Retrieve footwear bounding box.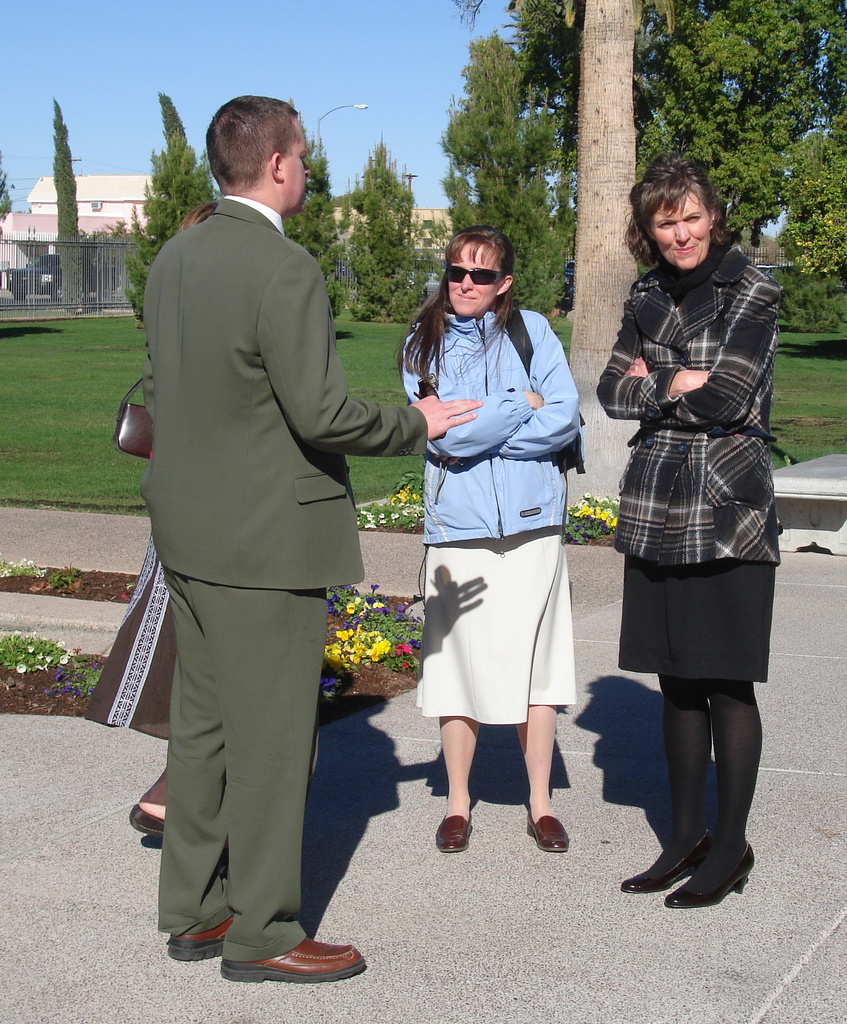
Bounding box: <box>166,914,229,961</box>.
